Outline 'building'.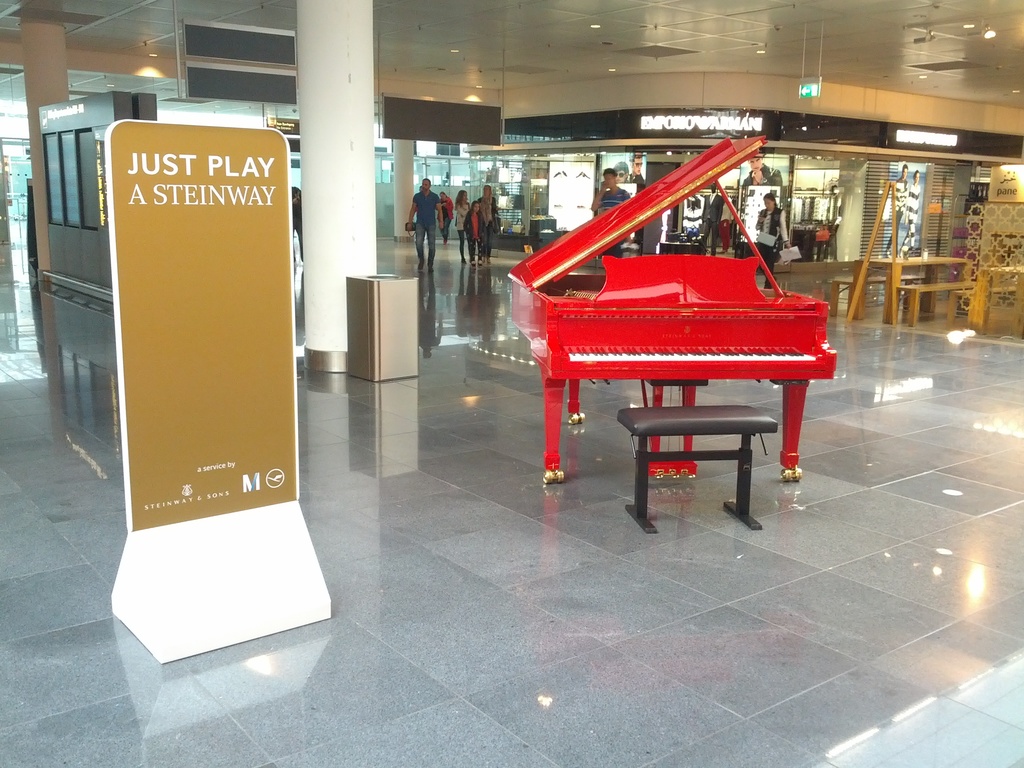
Outline: (0, 0, 1023, 767).
